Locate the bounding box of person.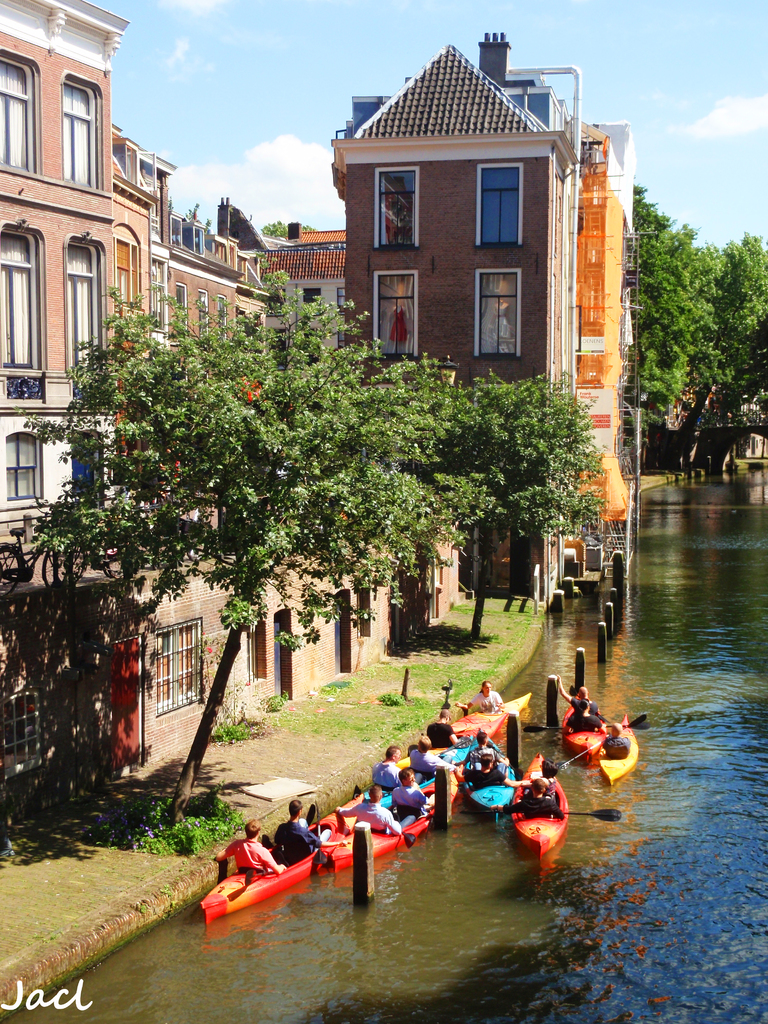
Bounding box: <box>568,695,604,732</box>.
